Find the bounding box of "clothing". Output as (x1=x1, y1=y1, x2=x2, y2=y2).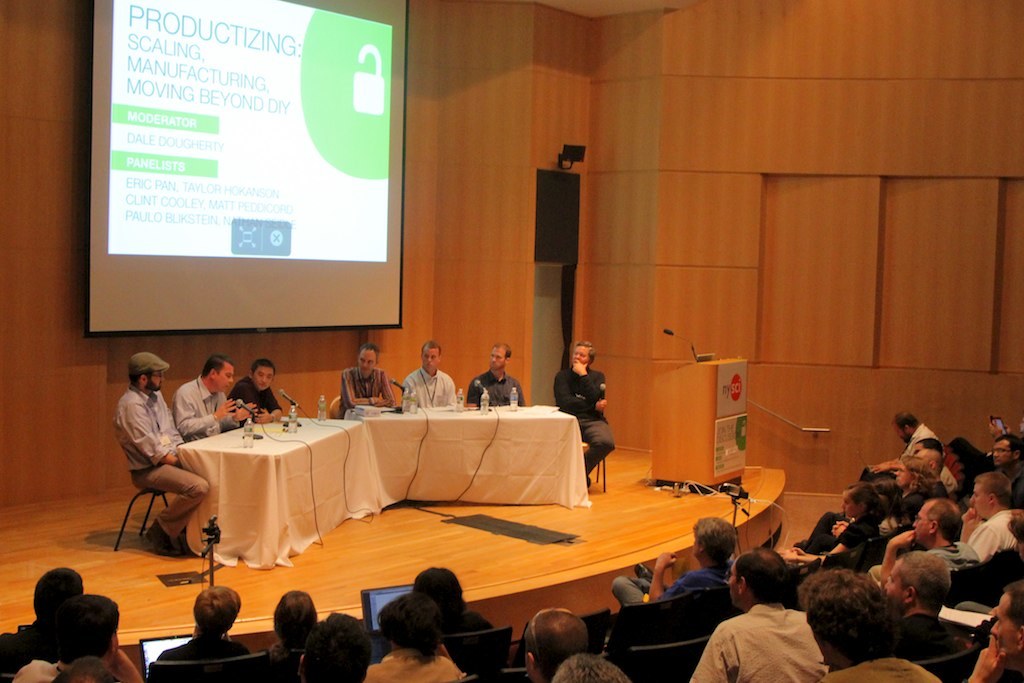
(x1=350, y1=643, x2=469, y2=682).
